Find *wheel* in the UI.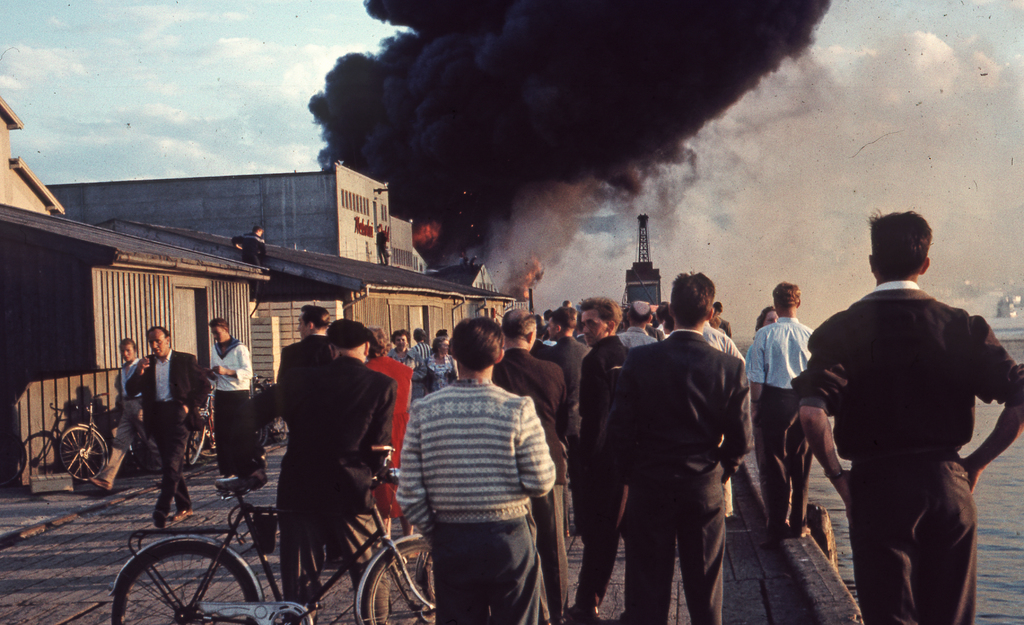
UI element at [x1=126, y1=532, x2=275, y2=615].
